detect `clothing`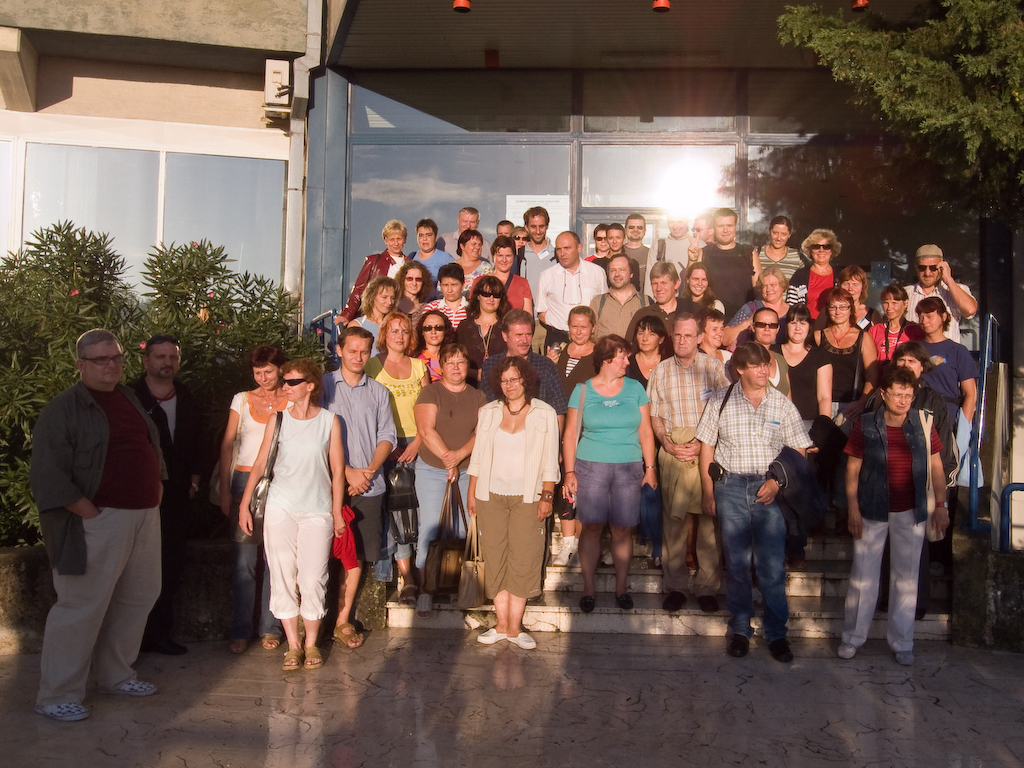
[left=411, top=378, right=492, bottom=583]
